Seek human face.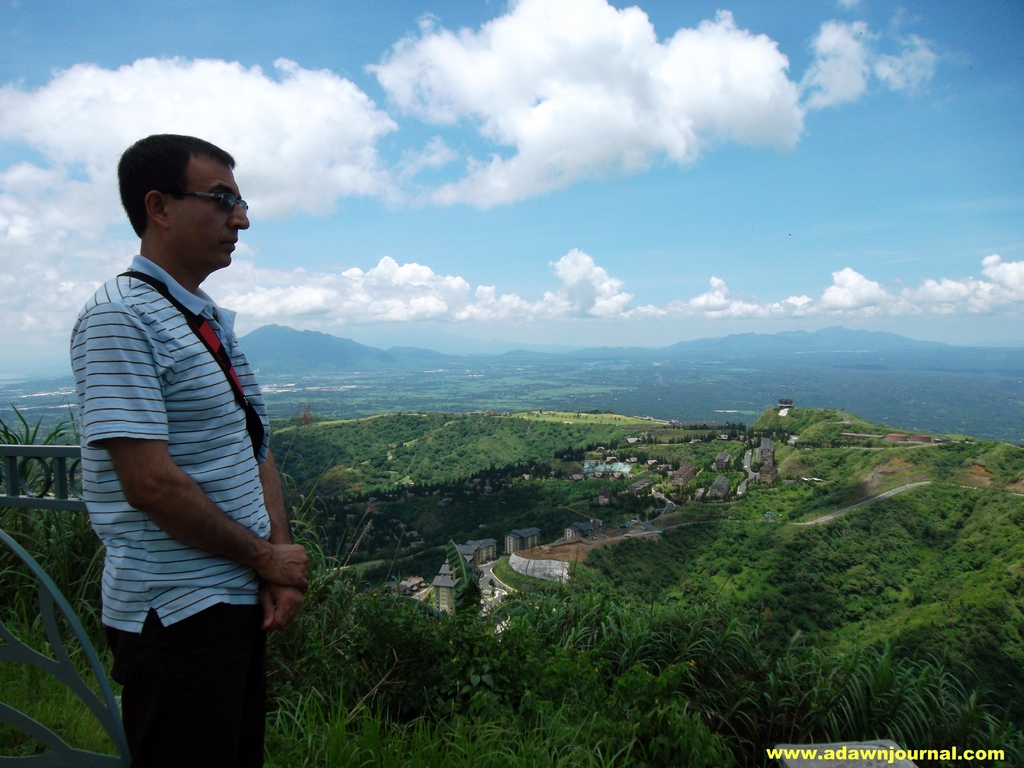
region(166, 161, 250, 264).
